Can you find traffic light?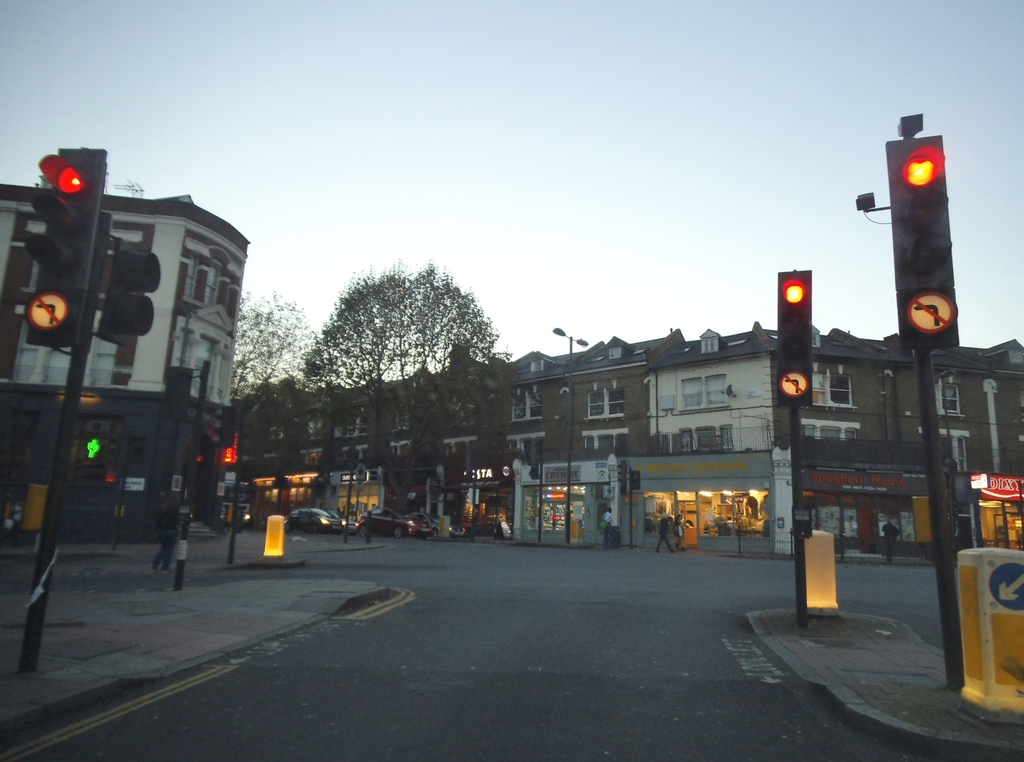
Yes, bounding box: select_region(209, 407, 234, 449).
